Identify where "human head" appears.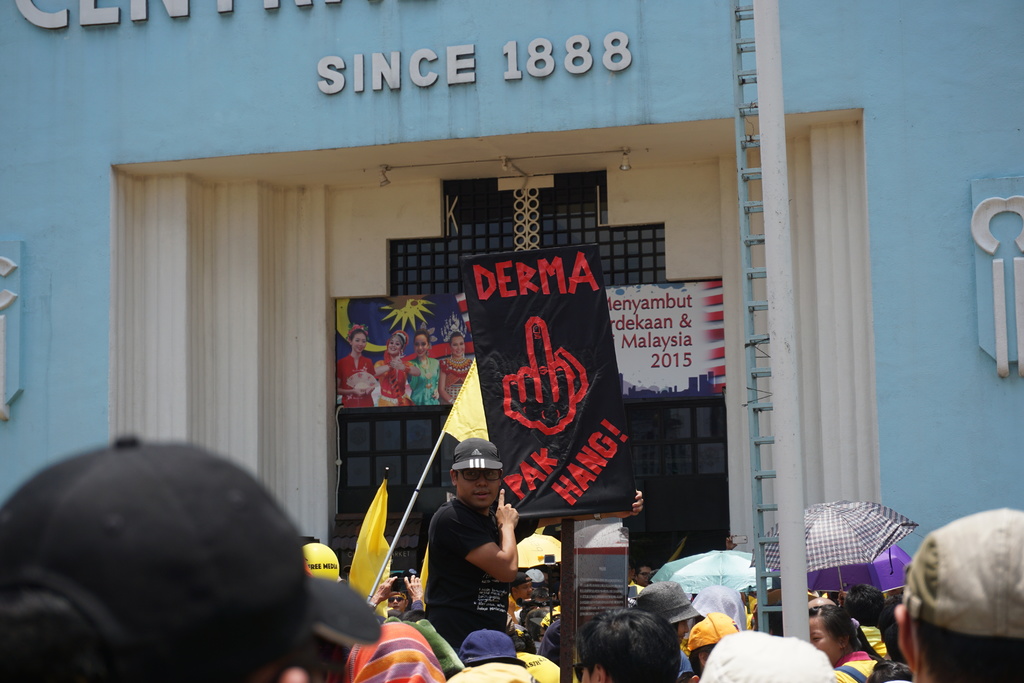
Appears at 413, 333, 431, 360.
